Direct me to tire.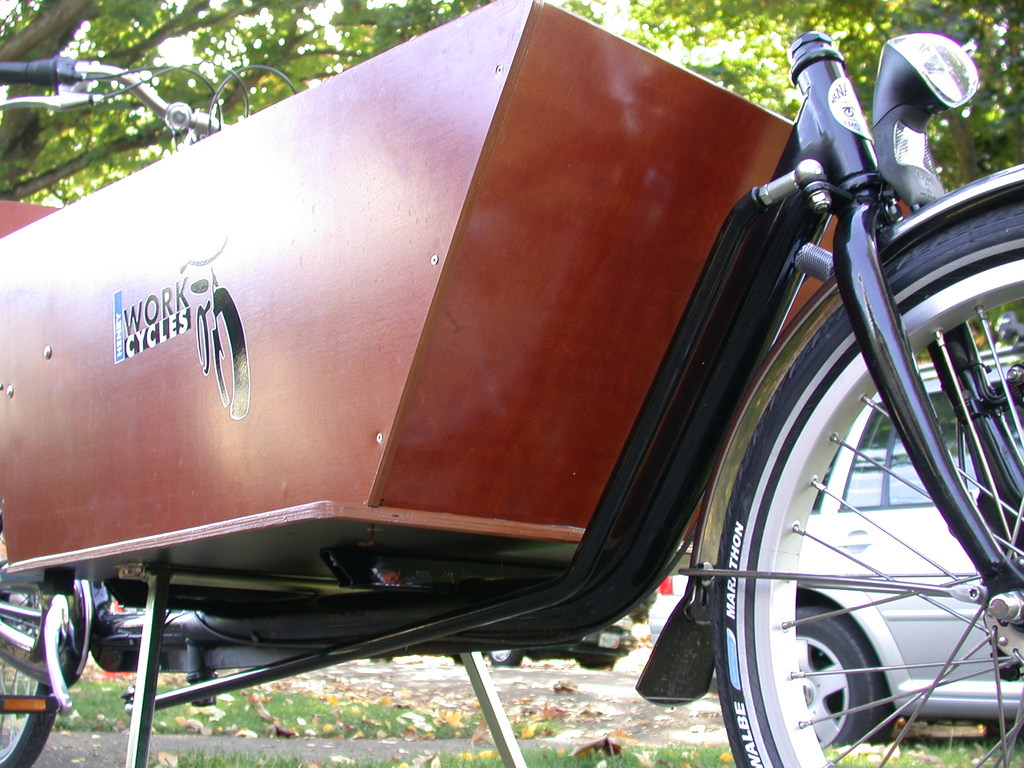
Direction: pyautogui.locateOnScreen(488, 646, 523, 669).
